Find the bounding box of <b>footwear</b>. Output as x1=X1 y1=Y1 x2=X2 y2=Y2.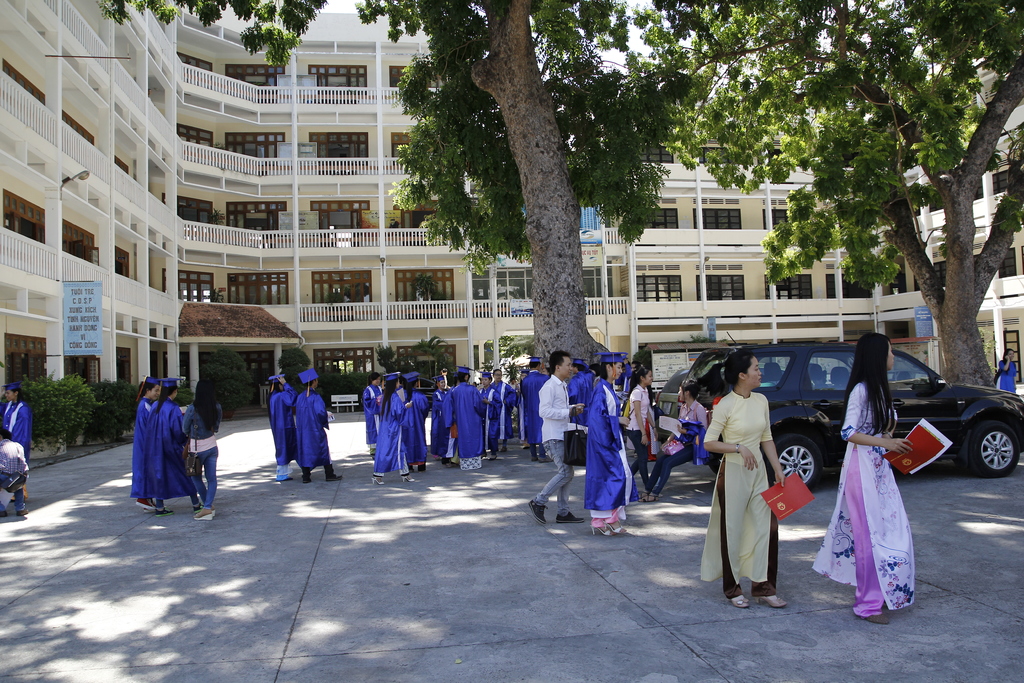
x1=144 y1=507 x2=152 y2=513.
